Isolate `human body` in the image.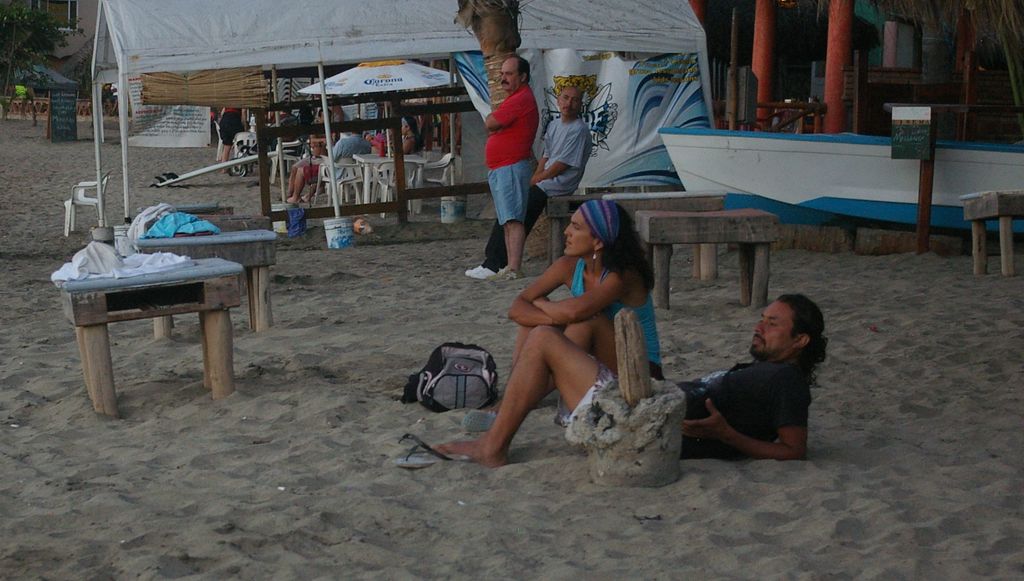
Isolated region: locate(433, 359, 822, 475).
